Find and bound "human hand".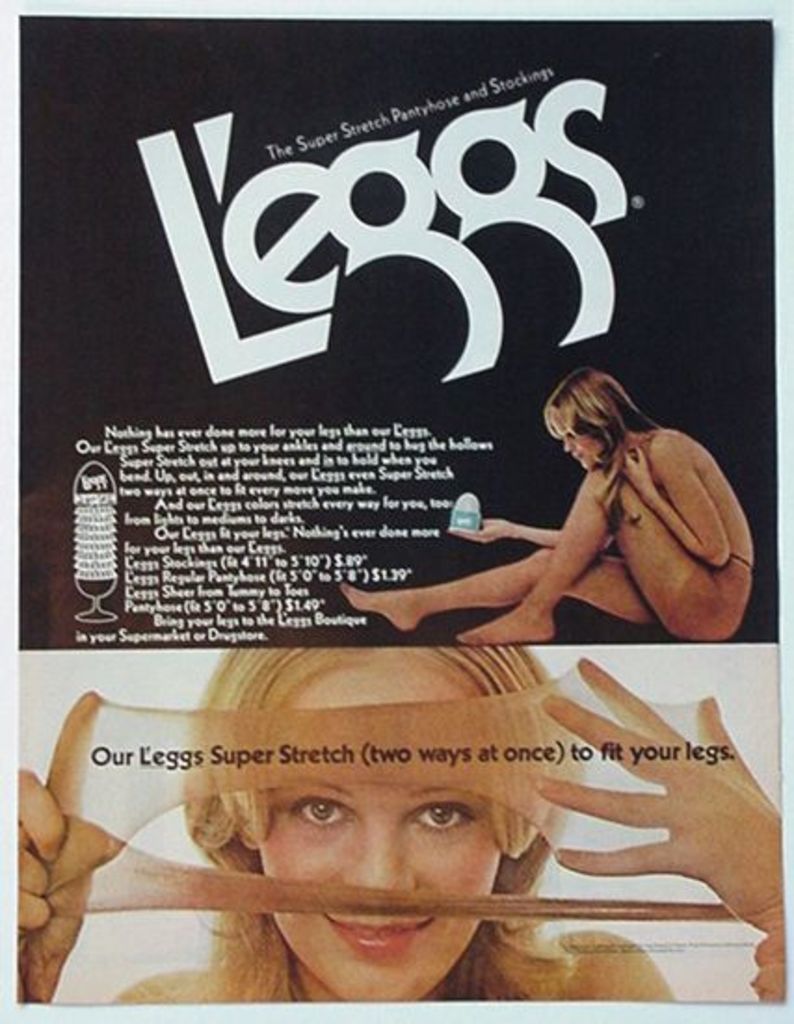
Bound: 13/688/112/991.
